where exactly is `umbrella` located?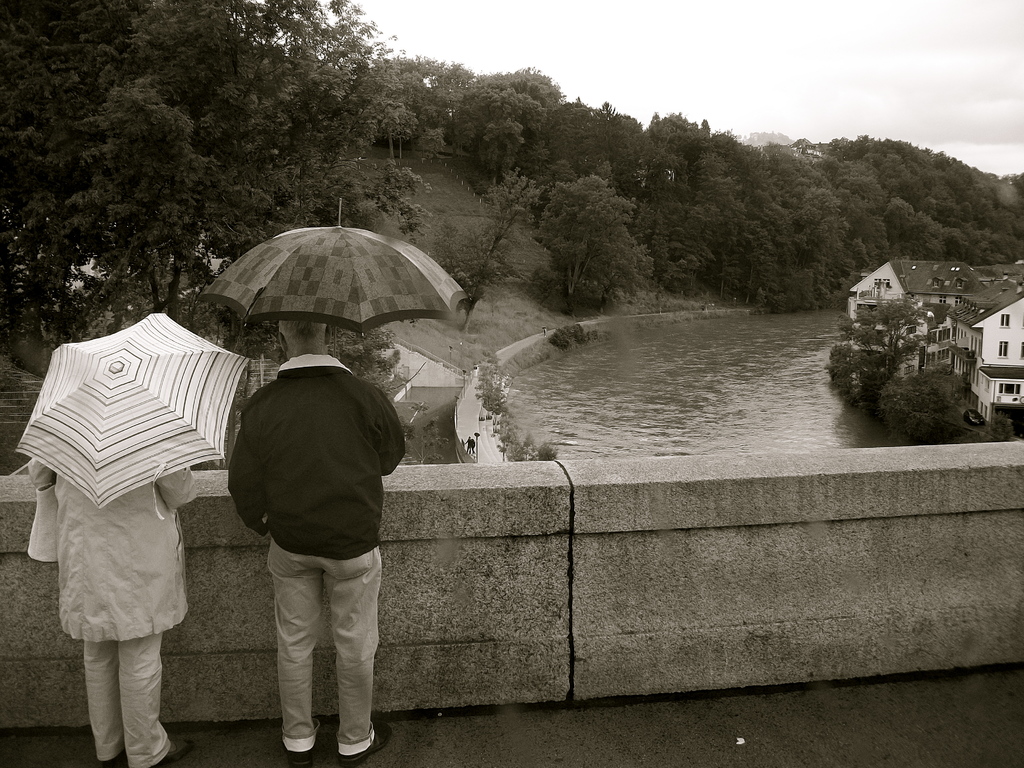
Its bounding box is [197,198,470,363].
